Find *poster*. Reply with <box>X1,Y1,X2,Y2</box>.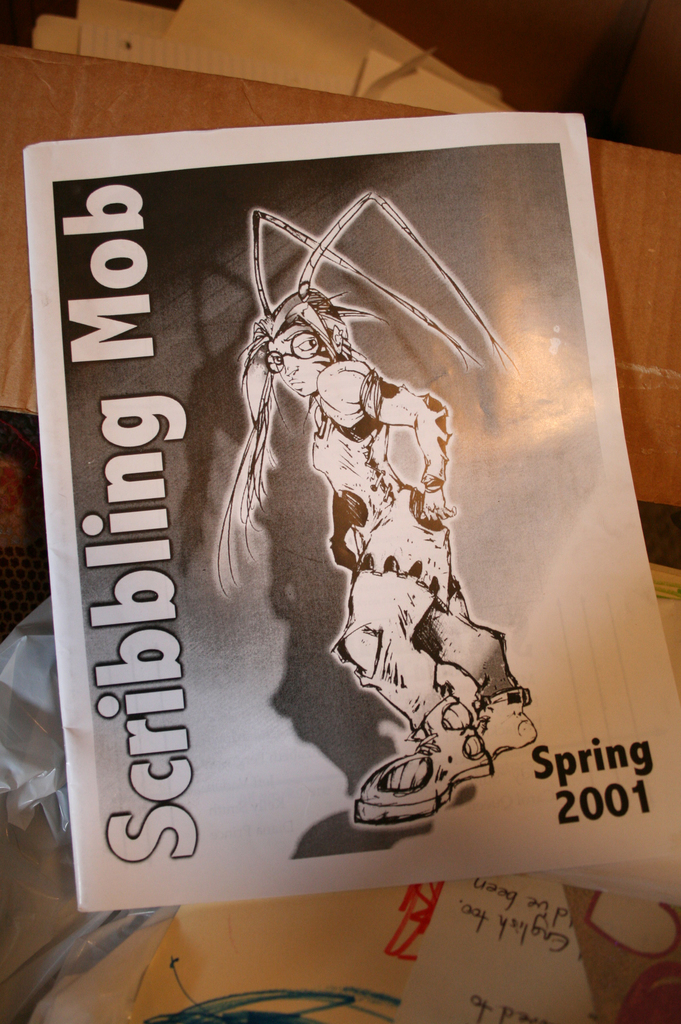
<box>97,877,441,1023</box>.
